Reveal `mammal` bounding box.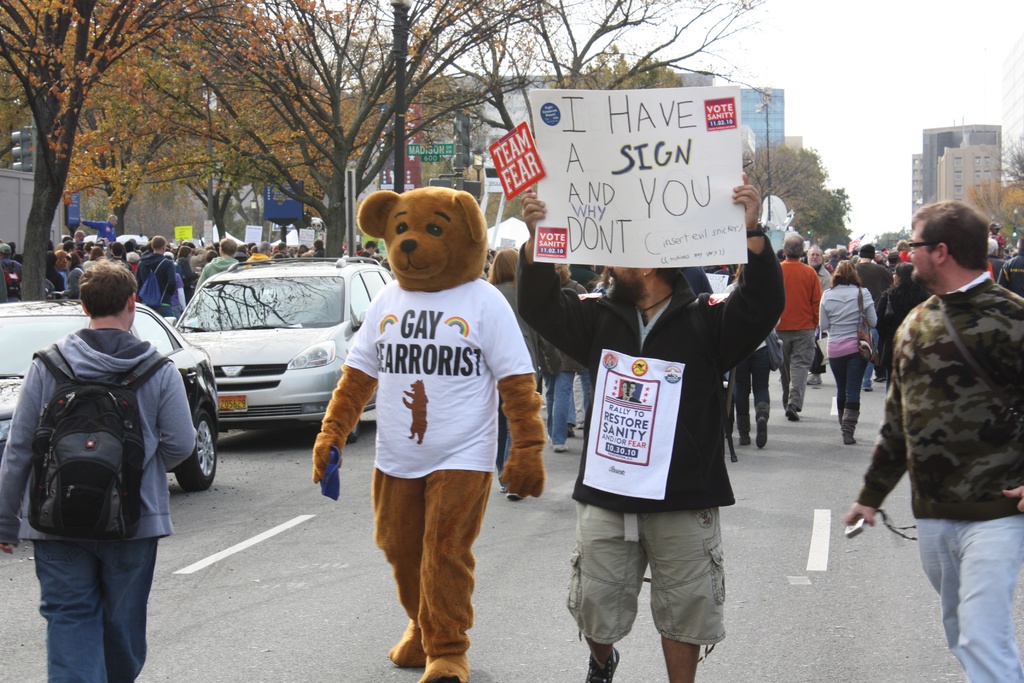
Revealed: 77:215:114:238.
